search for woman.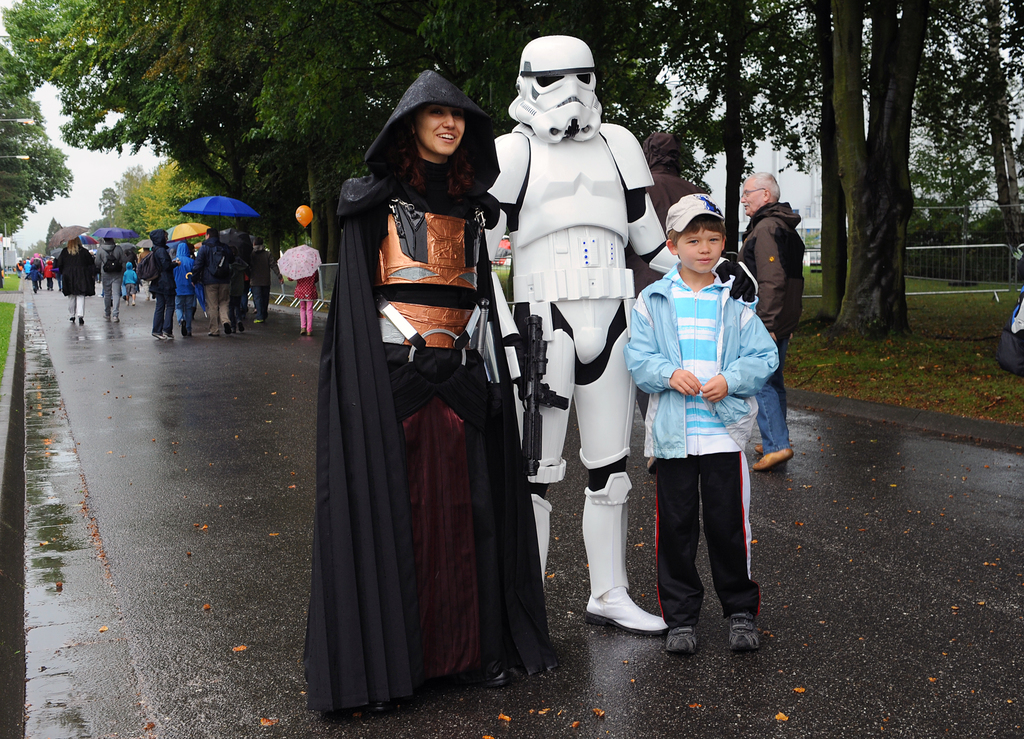
Found at <bbox>52, 238, 99, 330</bbox>.
